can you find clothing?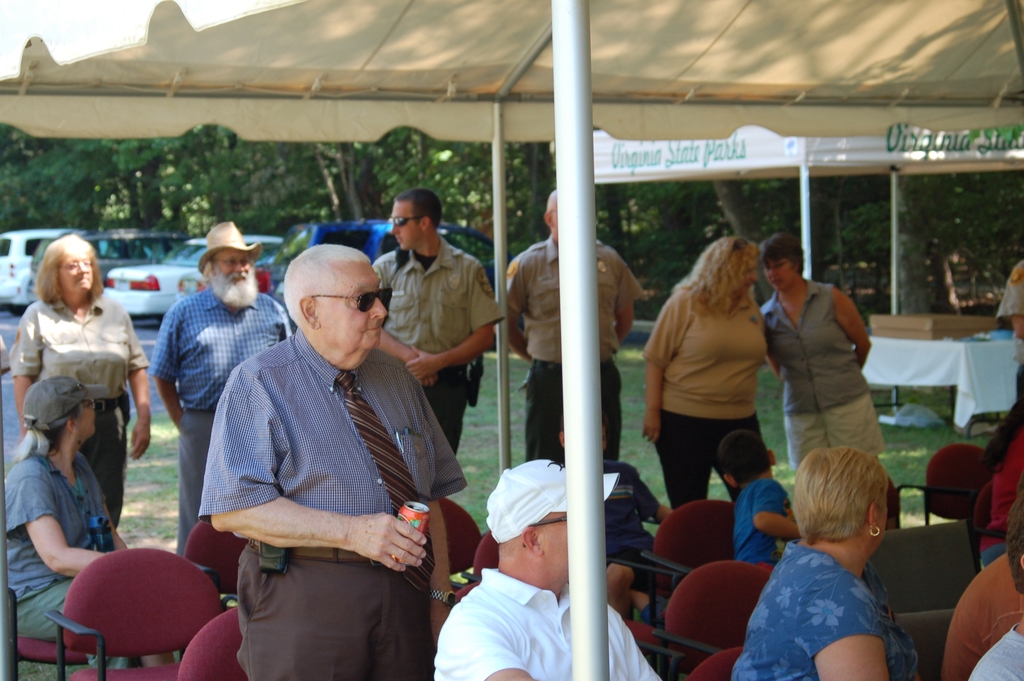
Yes, bounding box: box=[975, 422, 1023, 568].
